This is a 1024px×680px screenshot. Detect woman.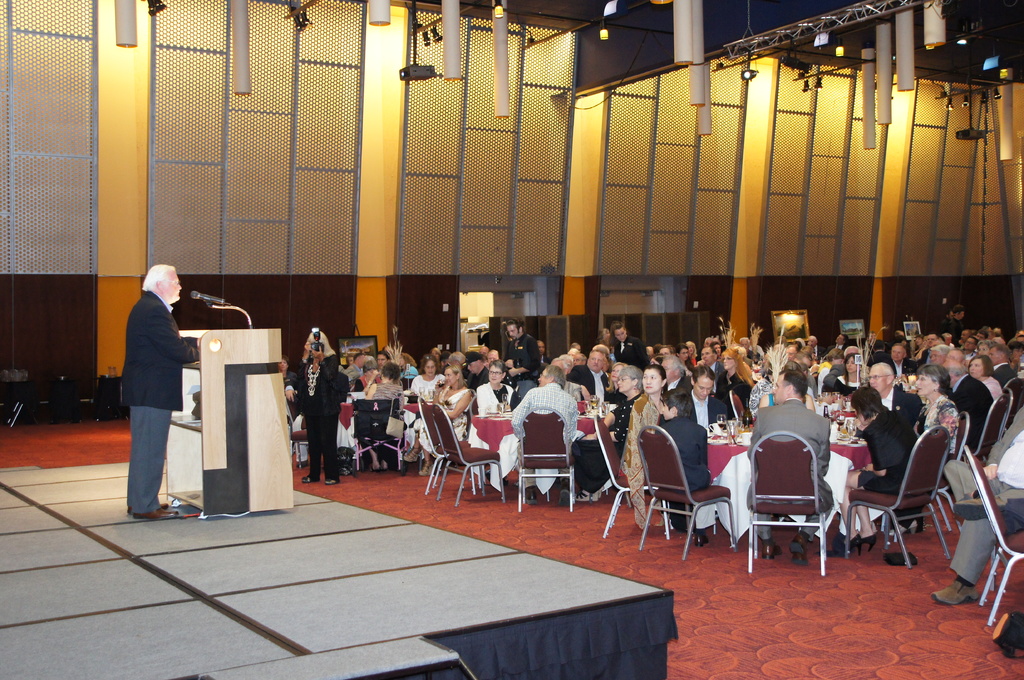
[left=356, top=360, right=383, bottom=391].
